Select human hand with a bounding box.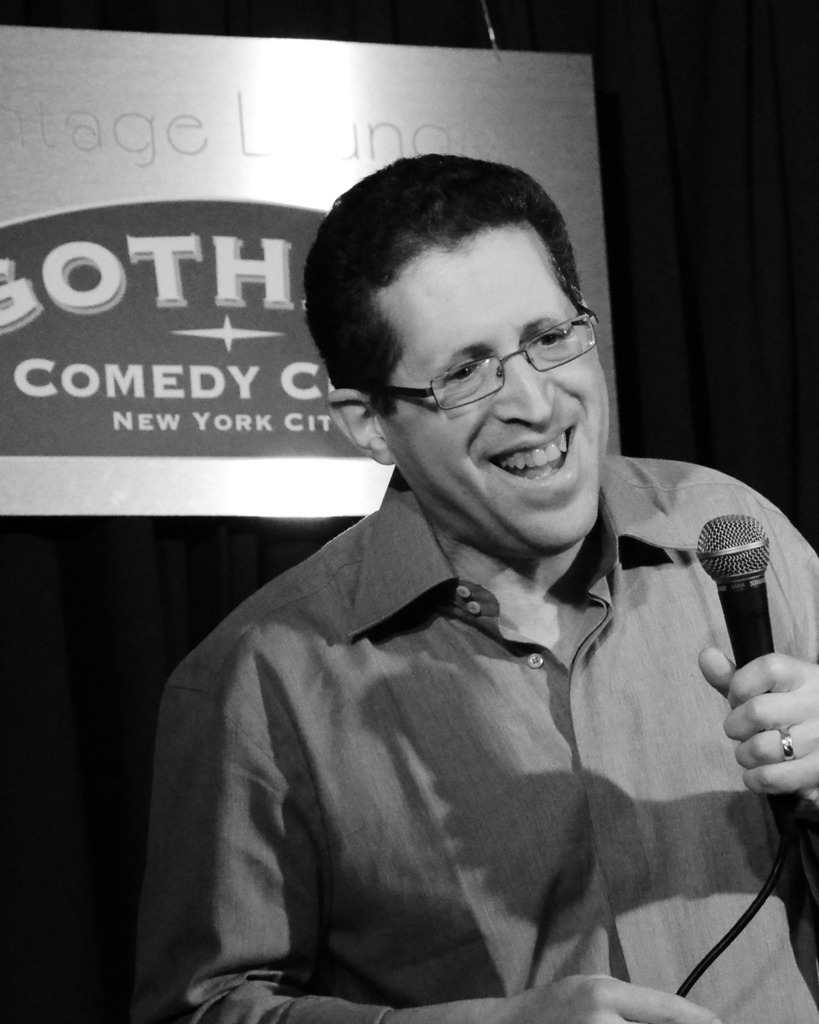
<region>683, 627, 814, 779</region>.
